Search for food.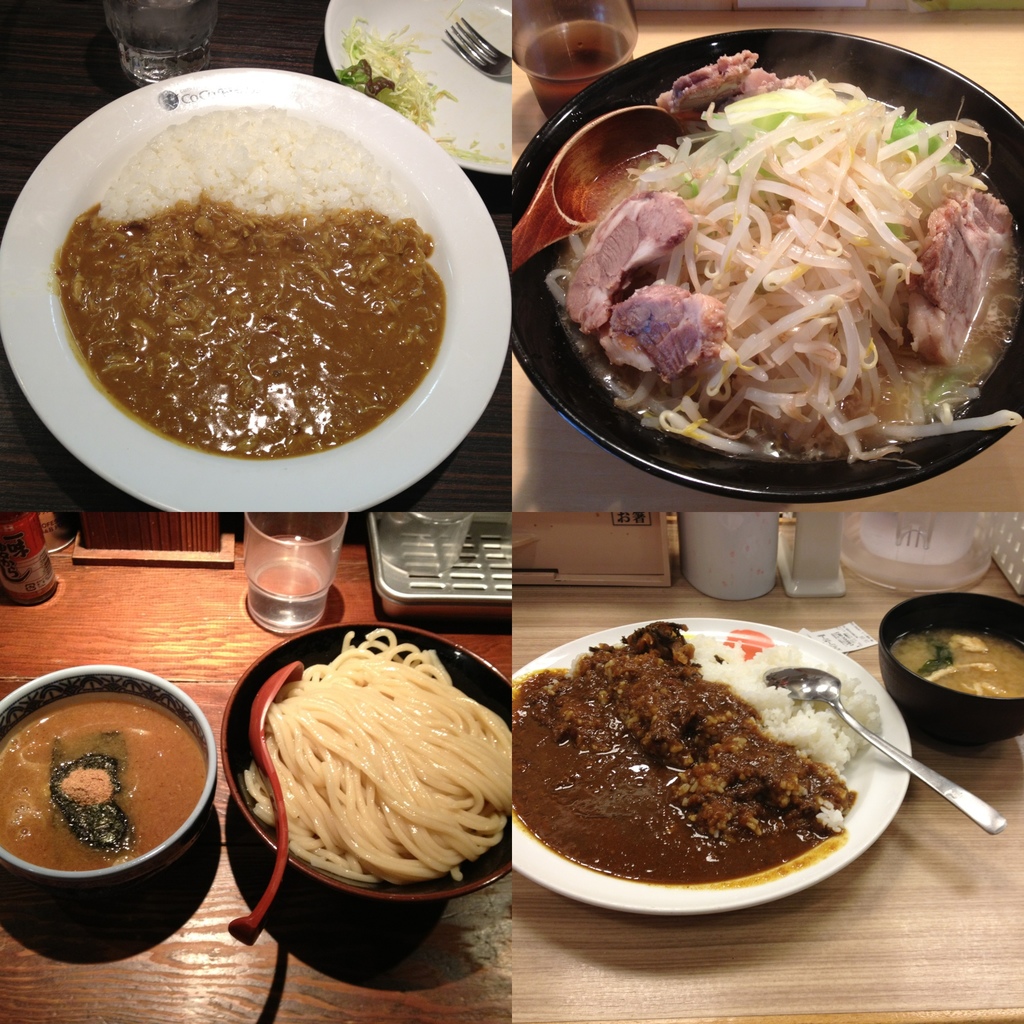
Found at (895,627,1023,695).
